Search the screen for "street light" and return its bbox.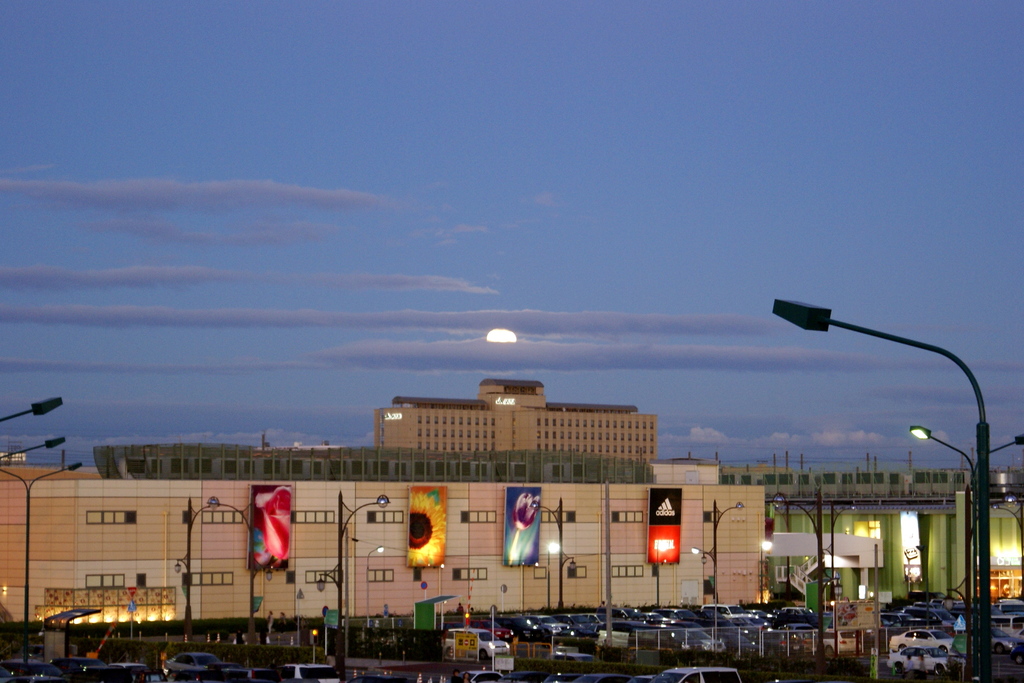
Found: left=904, top=417, right=1023, bottom=681.
